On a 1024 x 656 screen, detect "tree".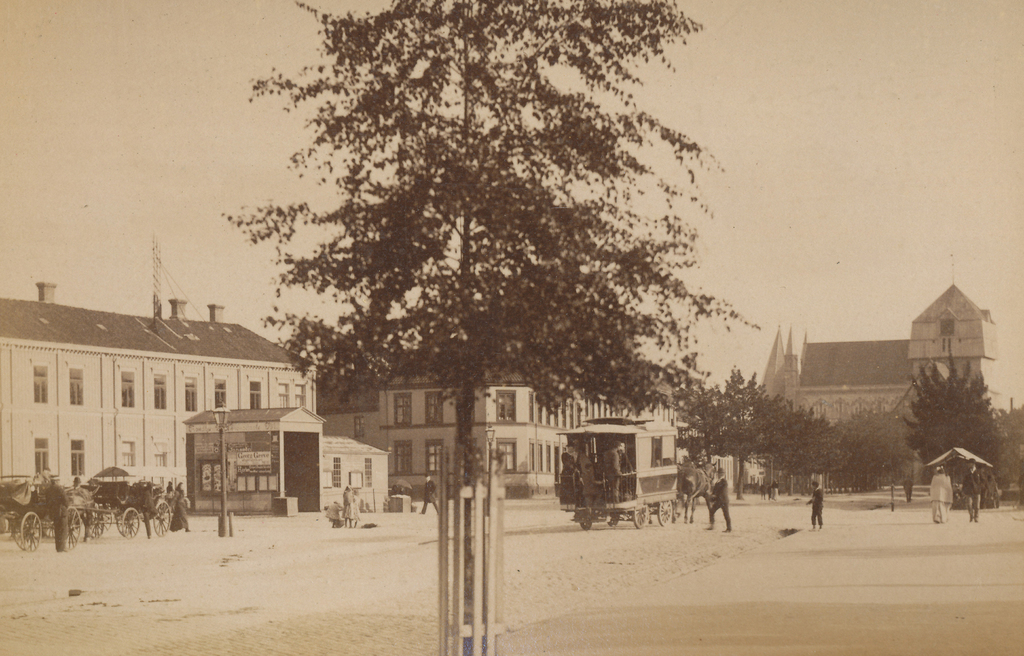
Rect(904, 356, 1005, 498).
